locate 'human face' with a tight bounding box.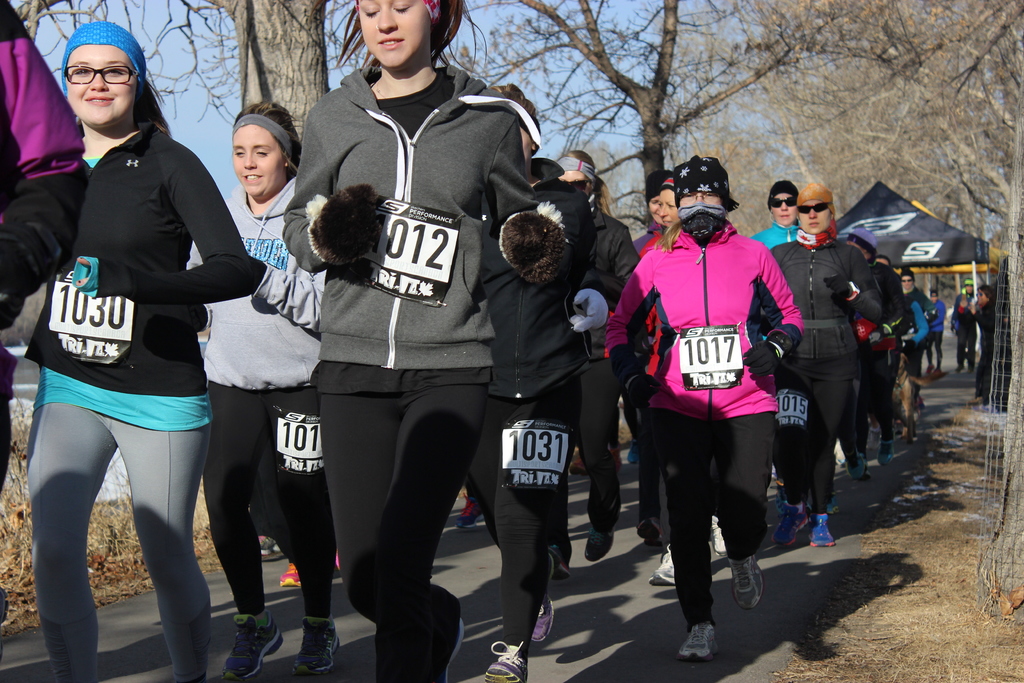
locate(65, 46, 141, 126).
